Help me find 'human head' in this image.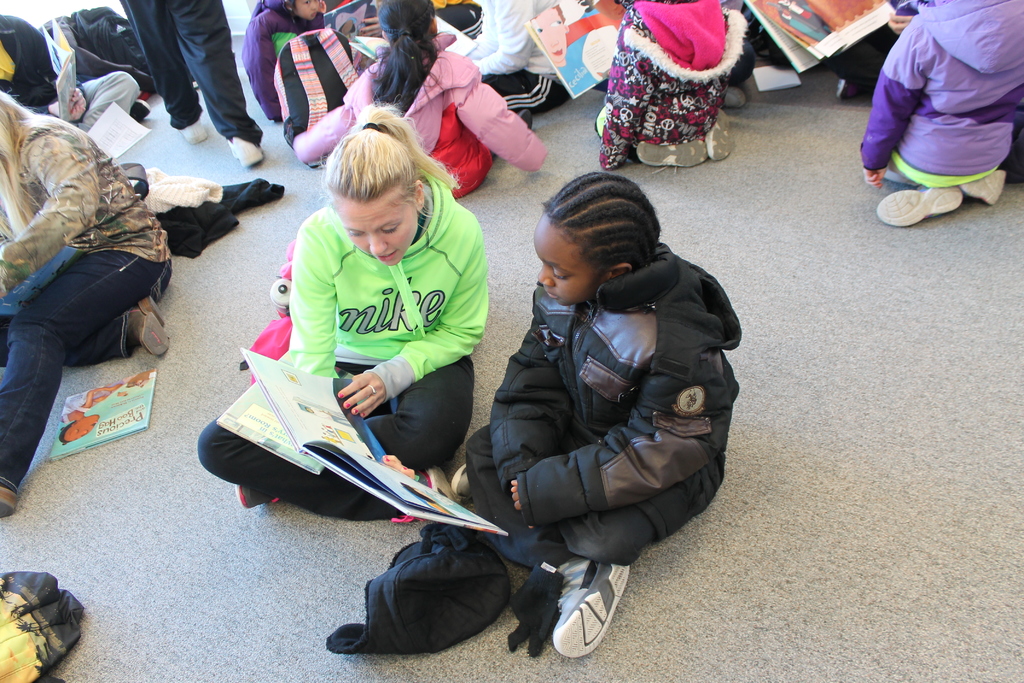
Found it: [x1=281, y1=0, x2=326, y2=24].
